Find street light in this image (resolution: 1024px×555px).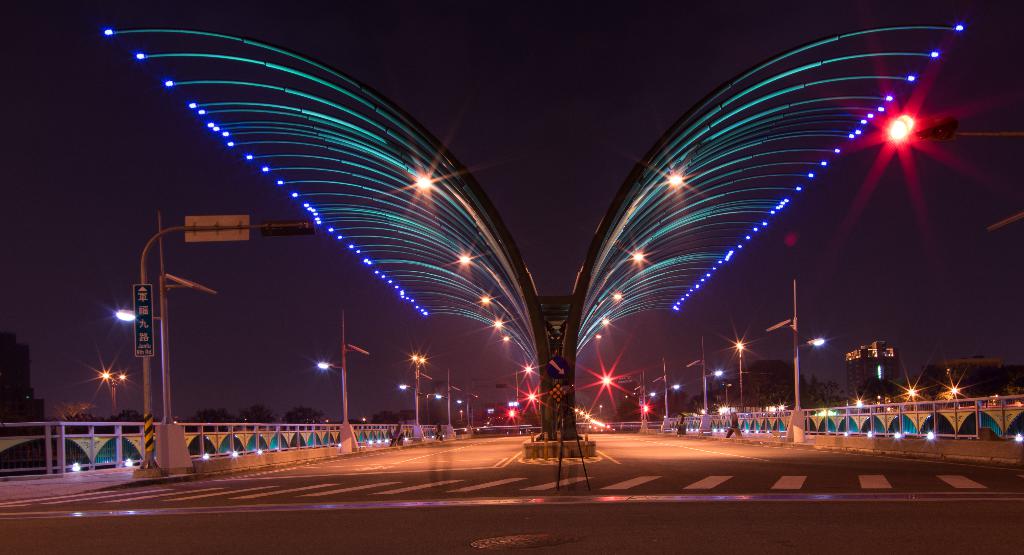
[left=766, top=277, right=828, bottom=407].
